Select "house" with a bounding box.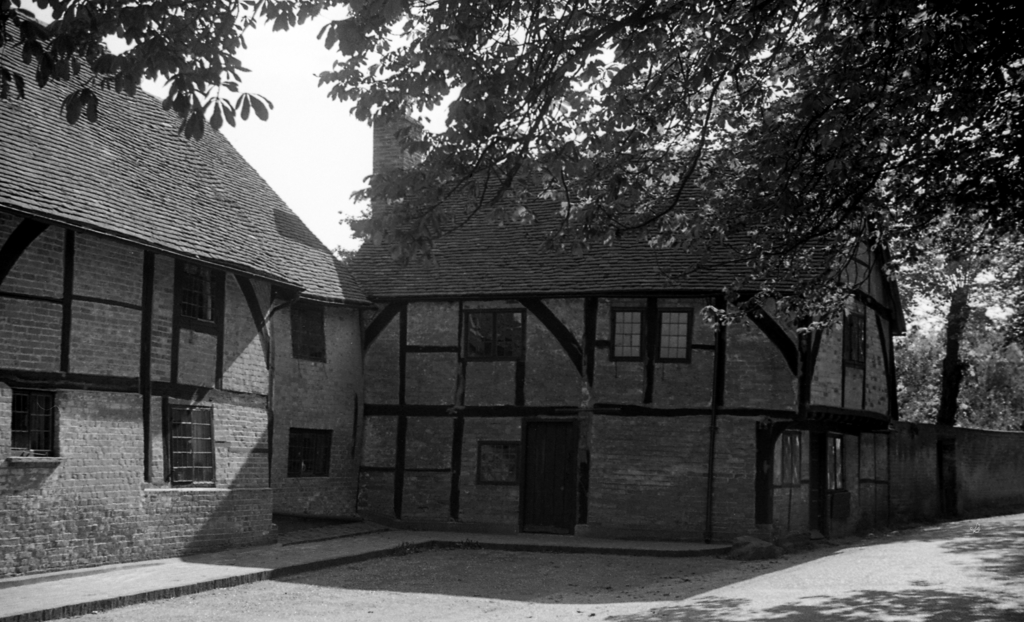
BBox(371, 116, 928, 559).
